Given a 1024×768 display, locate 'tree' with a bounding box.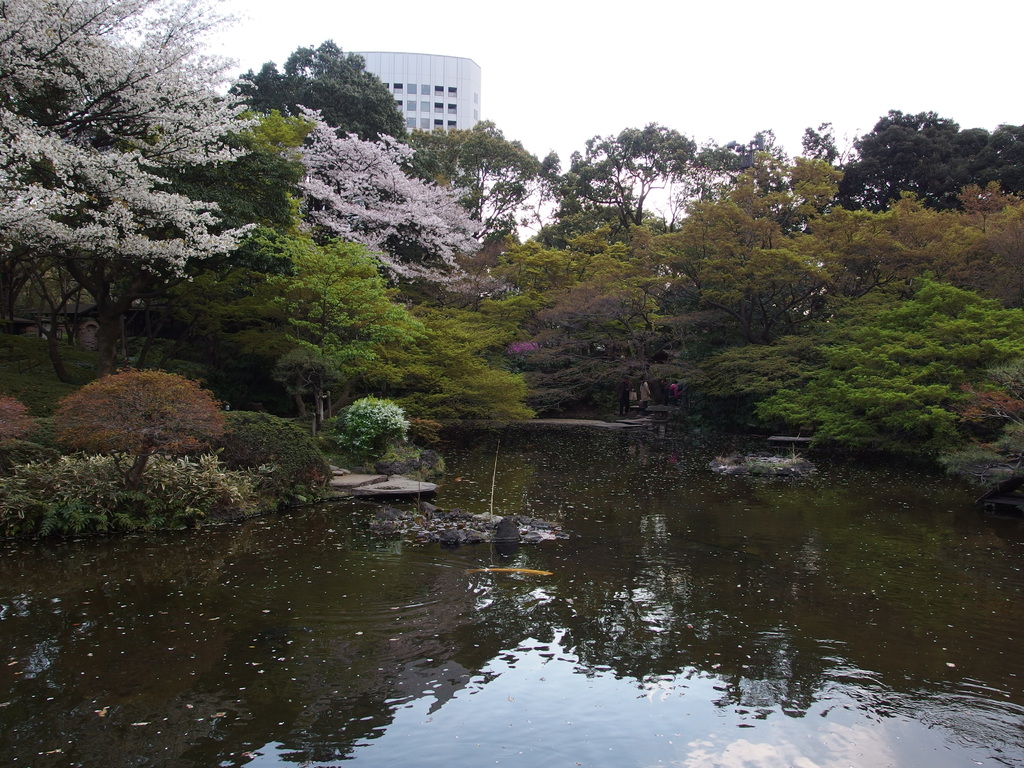
Located: [left=831, top=108, right=1023, bottom=198].
